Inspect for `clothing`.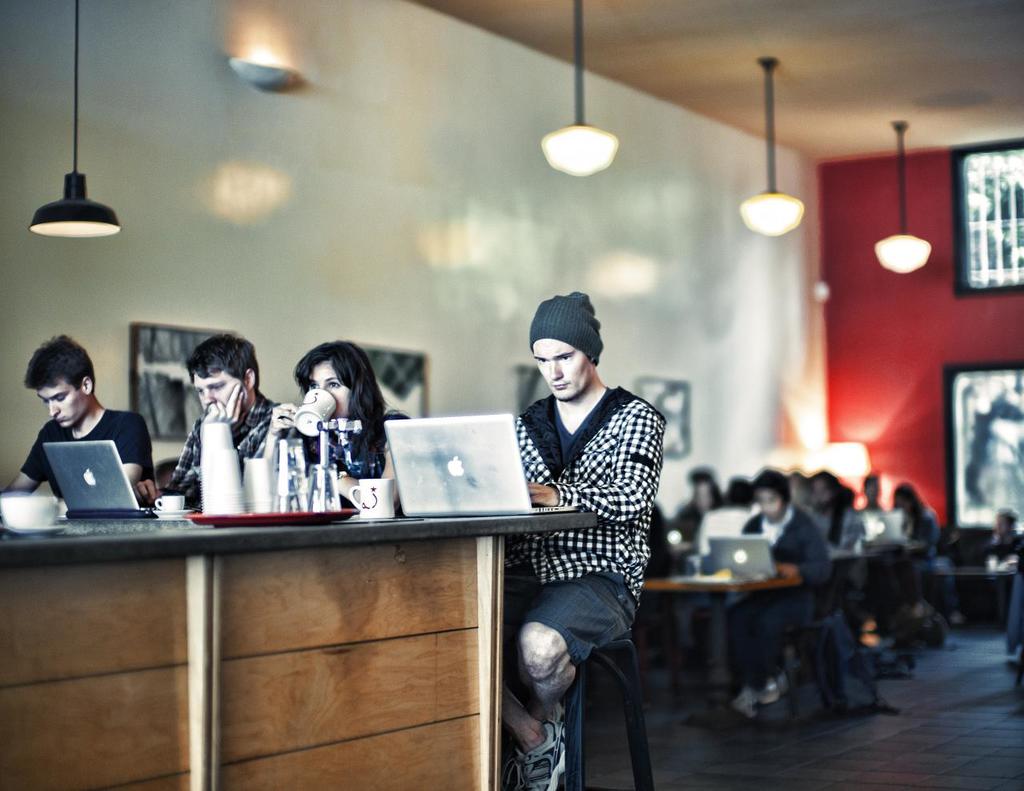
Inspection: <region>305, 415, 401, 484</region>.
